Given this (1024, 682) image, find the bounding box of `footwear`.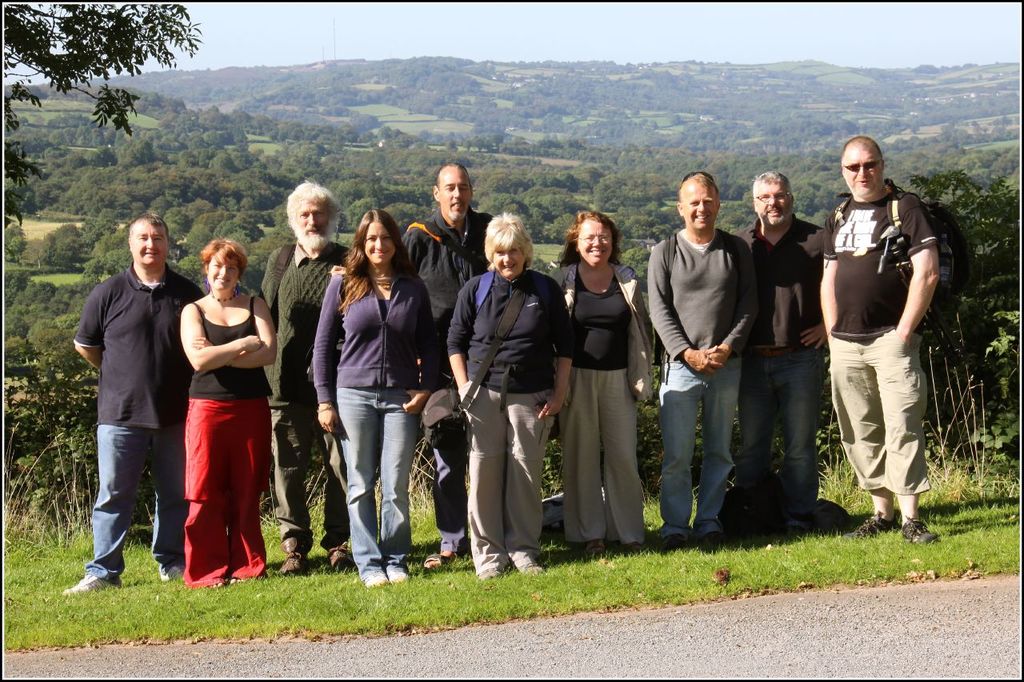
779,517,816,541.
